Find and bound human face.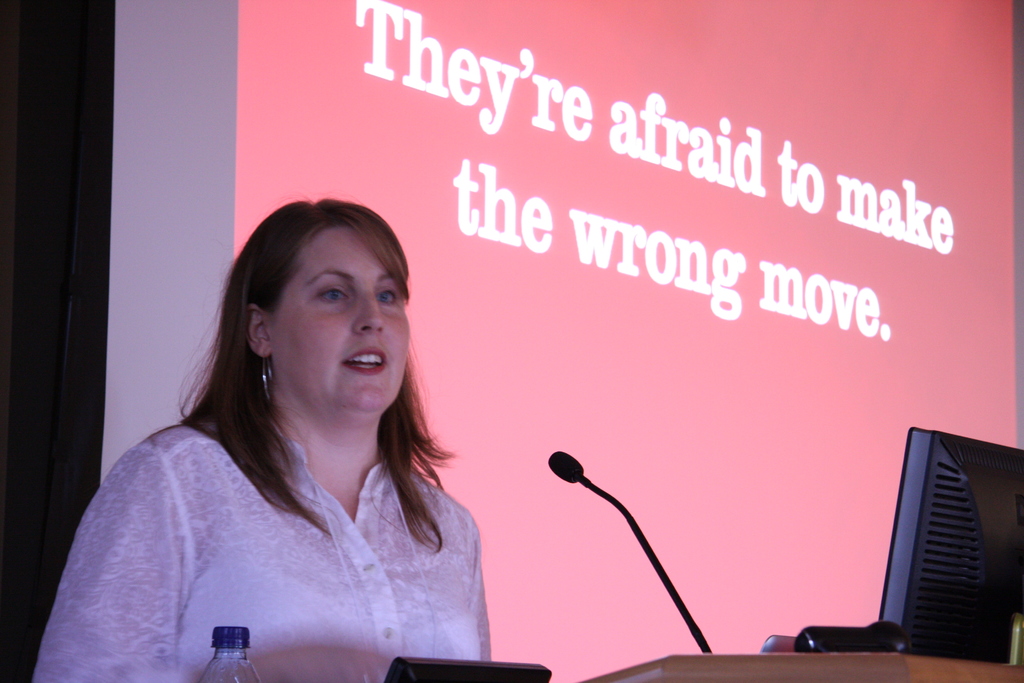
Bound: select_region(272, 225, 412, 410).
